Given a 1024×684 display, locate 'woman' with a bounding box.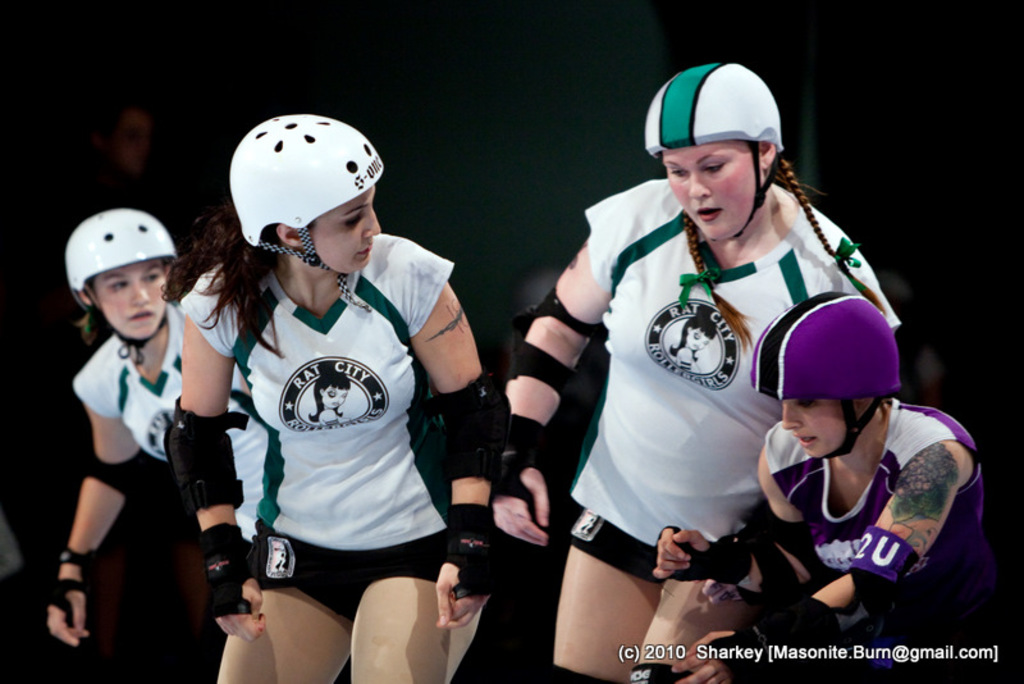
Located: (49,208,216,683).
